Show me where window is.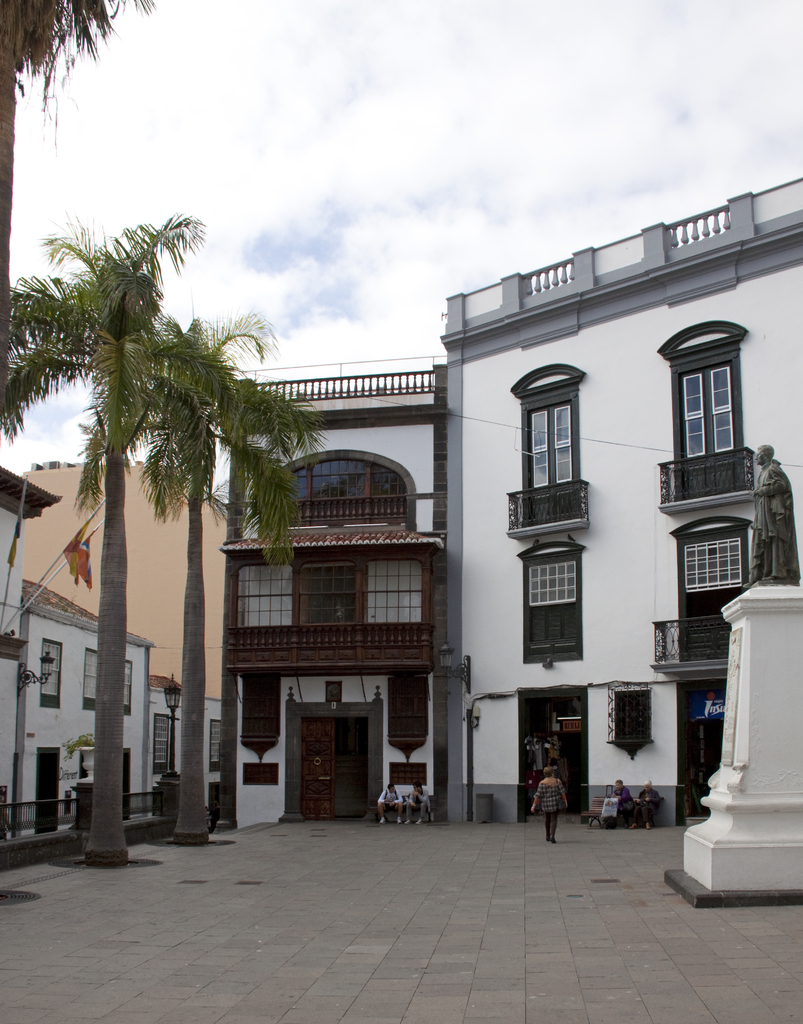
window is at [x1=606, y1=687, x2=651, y2=760].
